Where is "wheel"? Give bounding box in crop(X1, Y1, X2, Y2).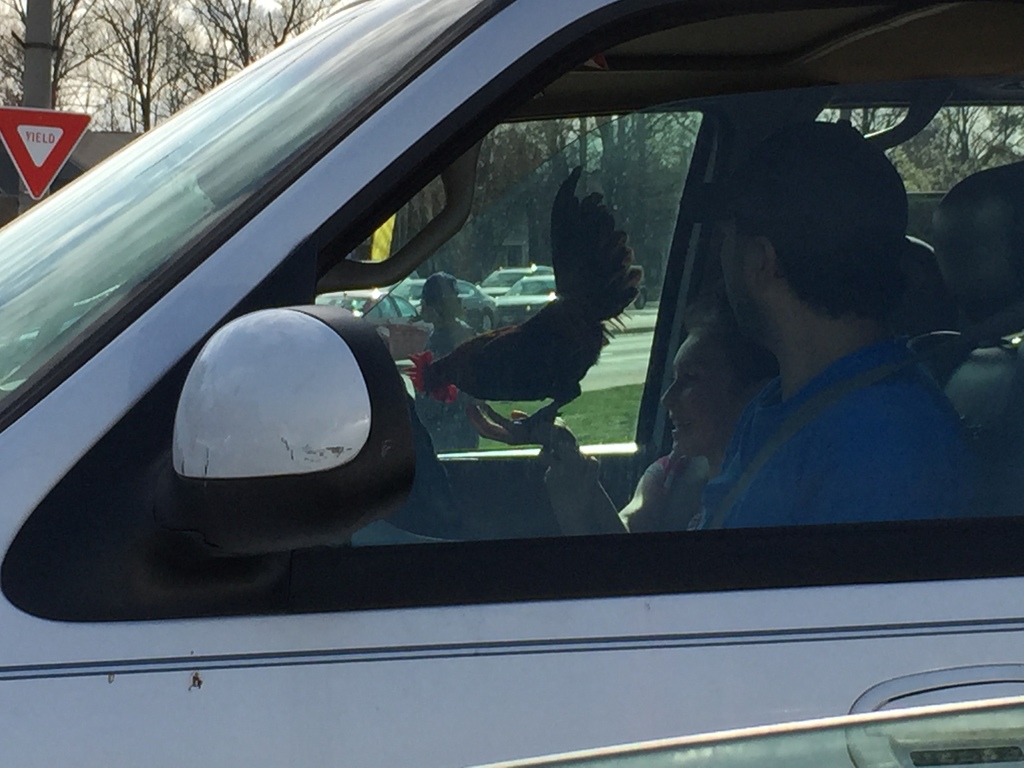
crop(475, 307, 500, 333).
